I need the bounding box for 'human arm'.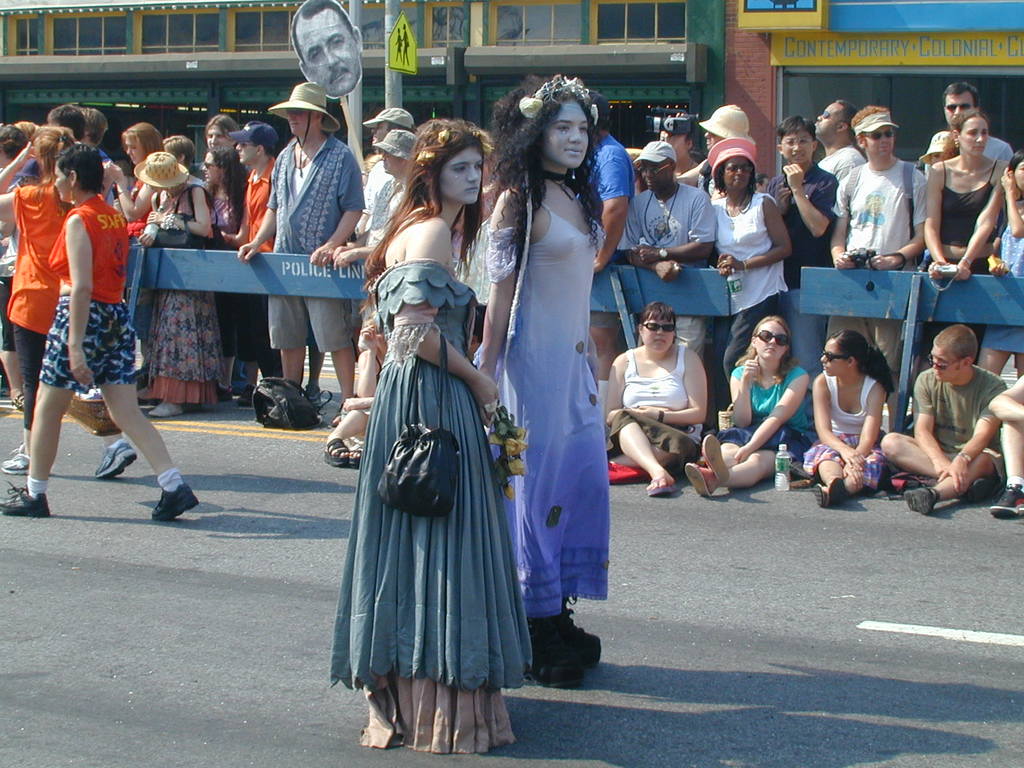
Here it is: x1=102, y1=160, x2=124, y2=205.
